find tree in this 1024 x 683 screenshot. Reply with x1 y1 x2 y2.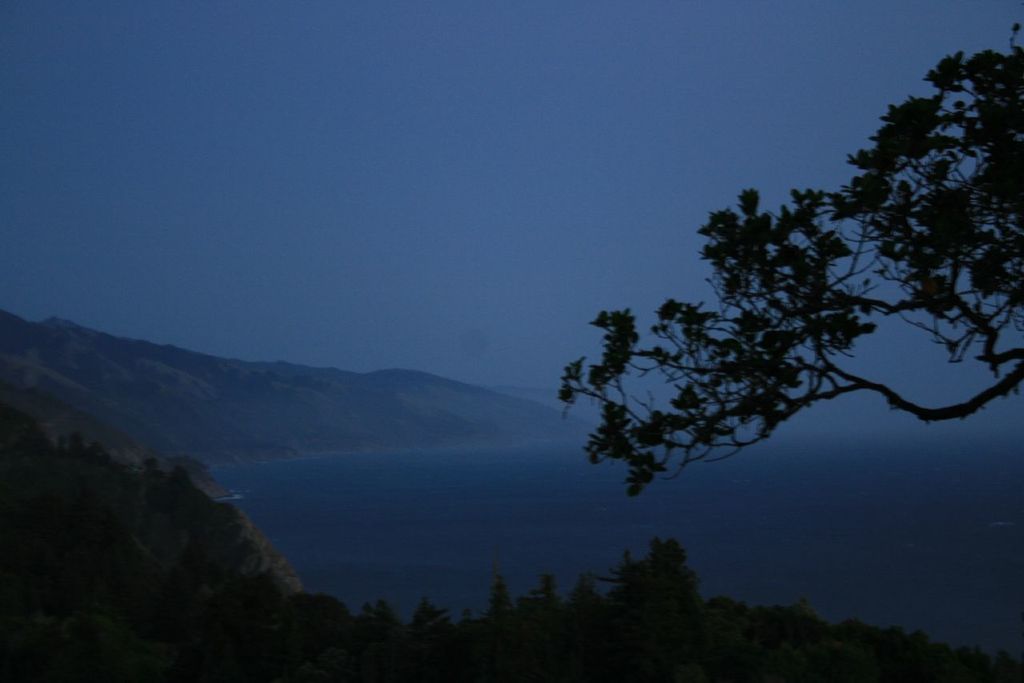
274 591 371 682.
